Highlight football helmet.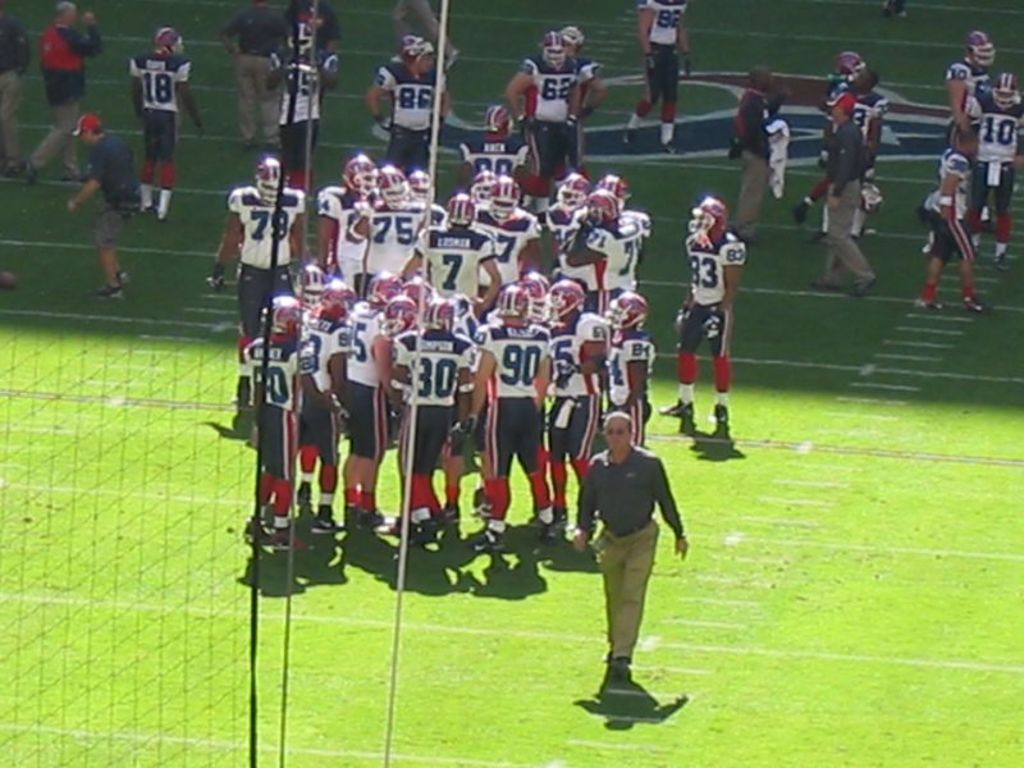
Highlighted region: (left=581, top=188, right=623, bottom=228).
